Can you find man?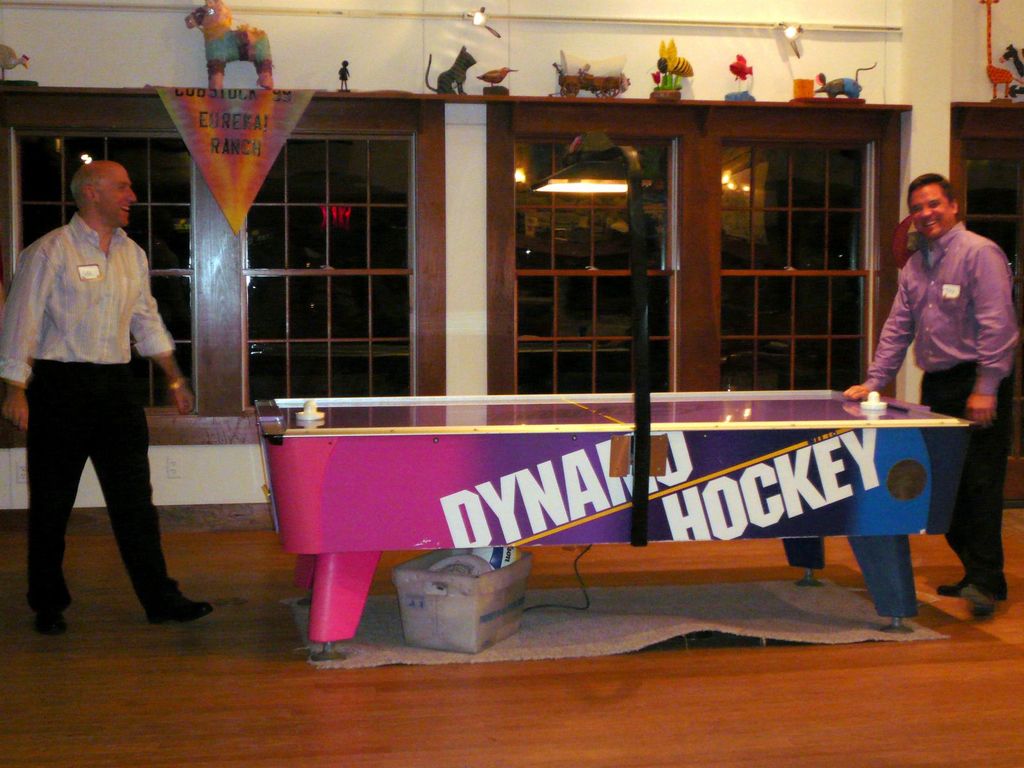
Yes, bounding box: <bbox>829, 165, 1023, 607</bbox>.
